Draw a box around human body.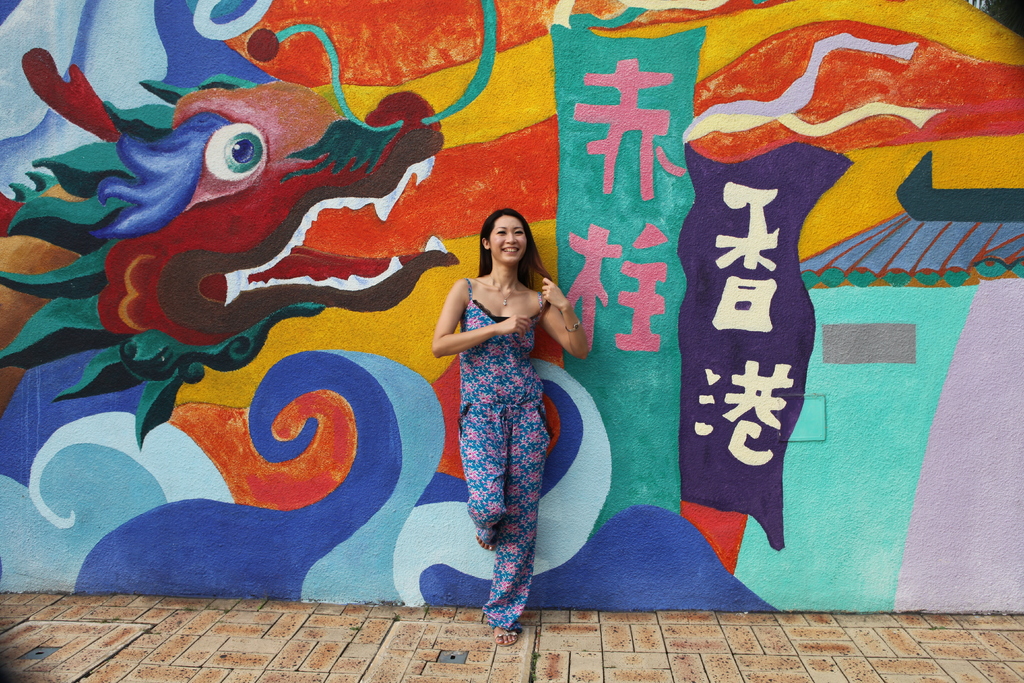
<box>431,277,593,646</box>.
